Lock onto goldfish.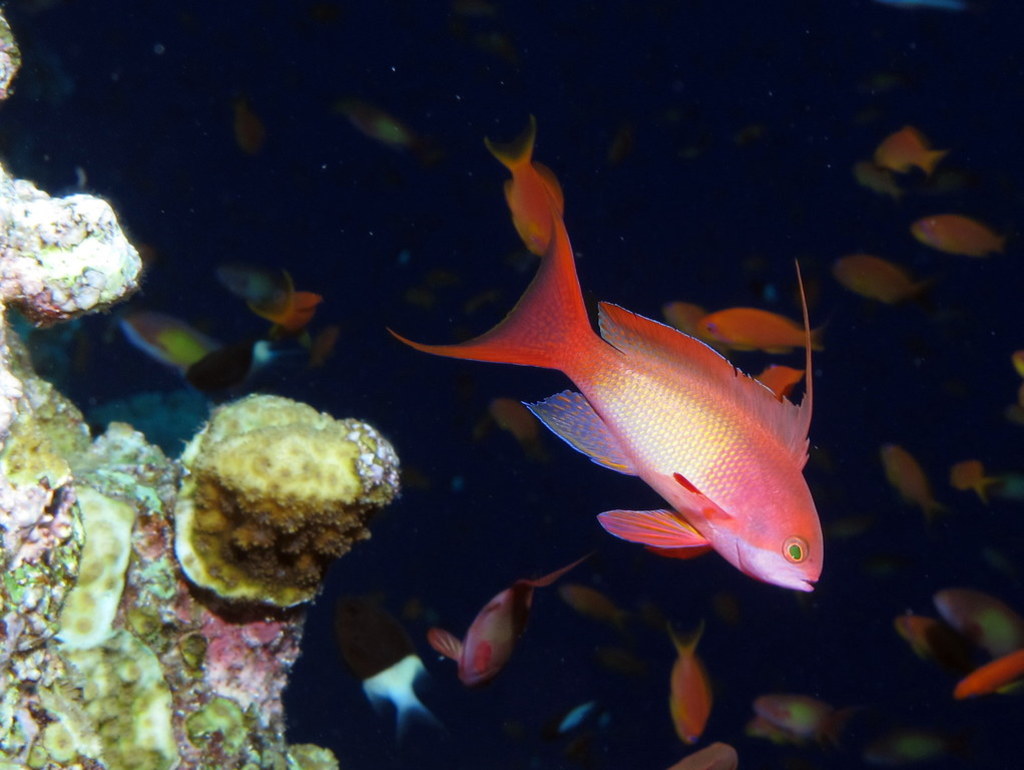
Locked: {"left": 932, "top": 583, "right": 1023, "bottom": 657}.
